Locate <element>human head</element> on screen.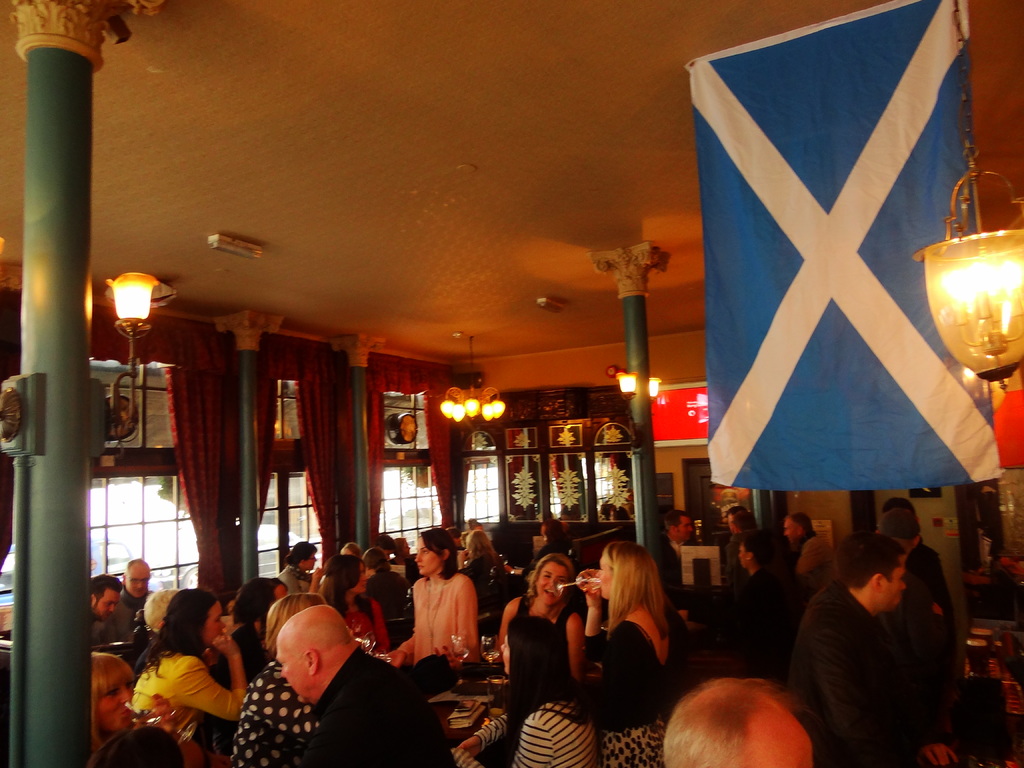
On screen at 541:519:563:541.
